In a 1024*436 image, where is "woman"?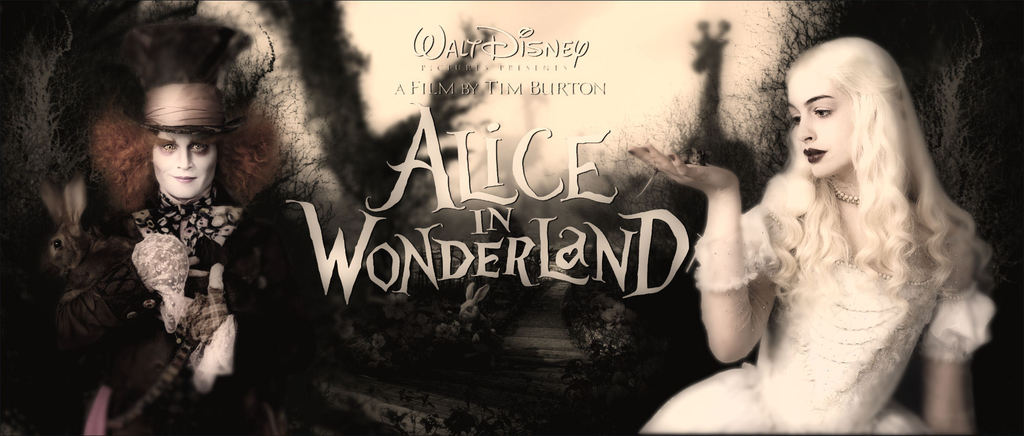
bbox(685, 31, 997, 421).
